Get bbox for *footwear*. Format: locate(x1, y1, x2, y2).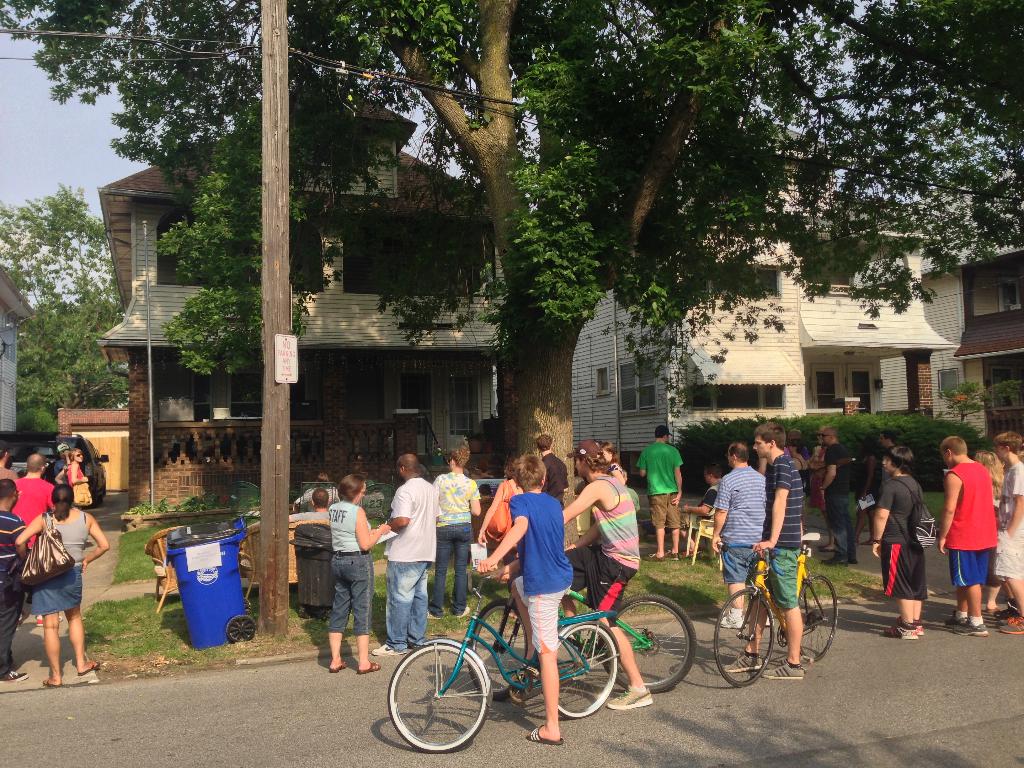
locate(516, 667, 543, 689).
